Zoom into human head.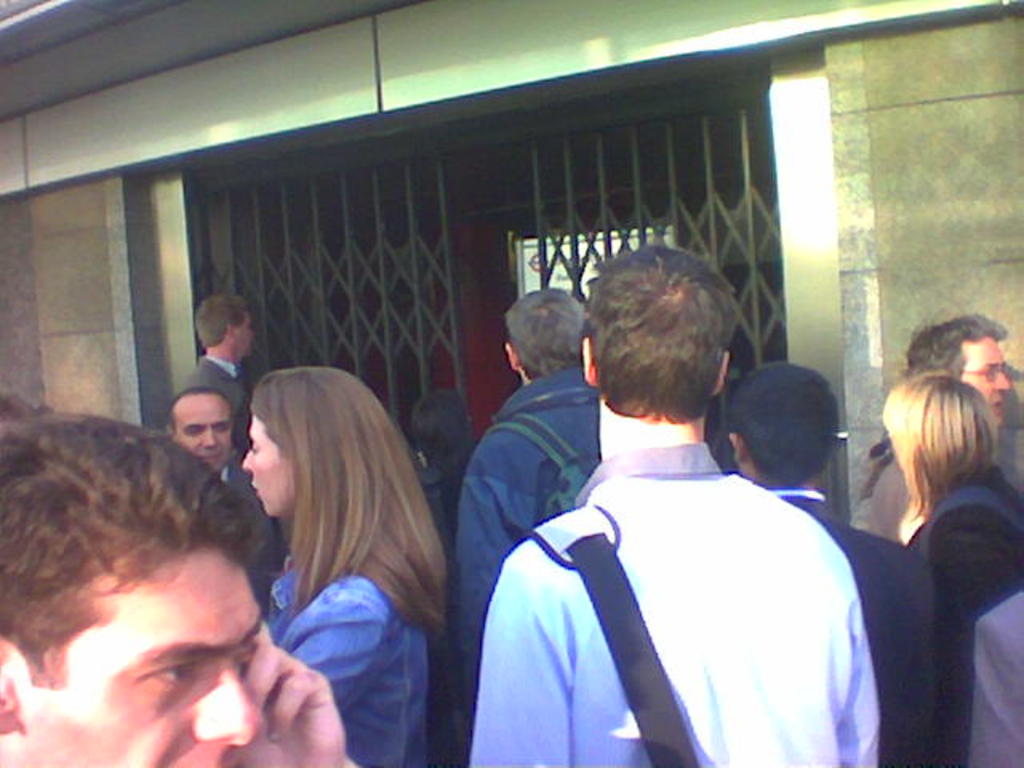
Zoom target: x1=502, y1=291, x2=584, y2=382.
